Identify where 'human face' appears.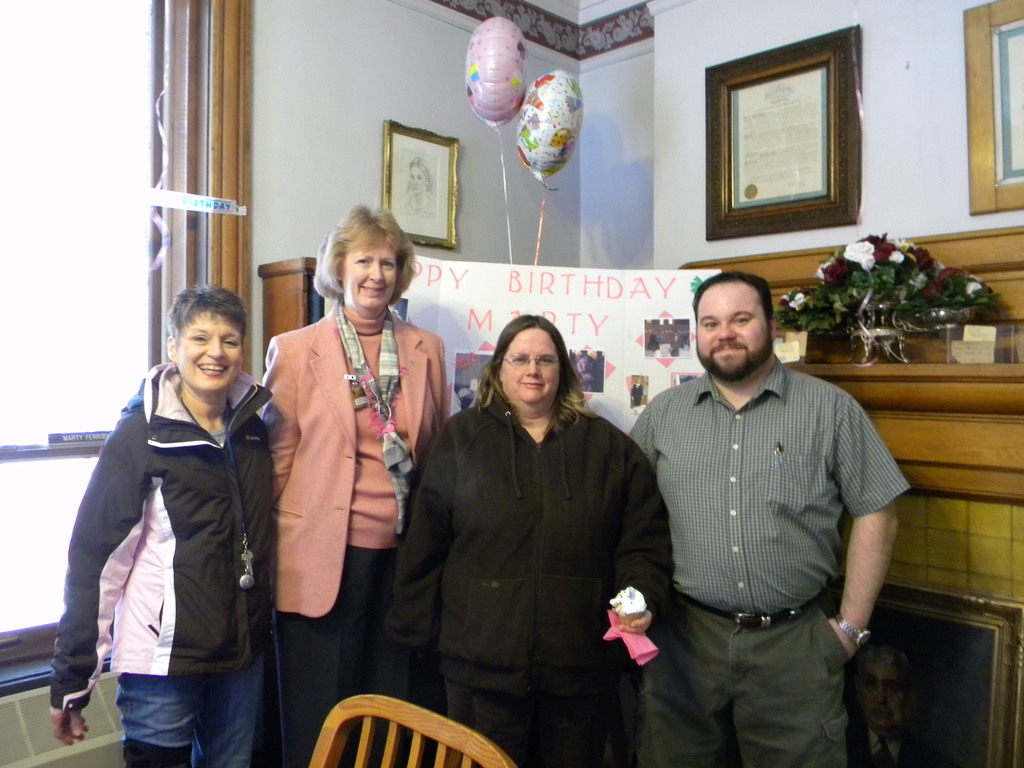
Appears at bbox=[175, 311, 244, 395].
